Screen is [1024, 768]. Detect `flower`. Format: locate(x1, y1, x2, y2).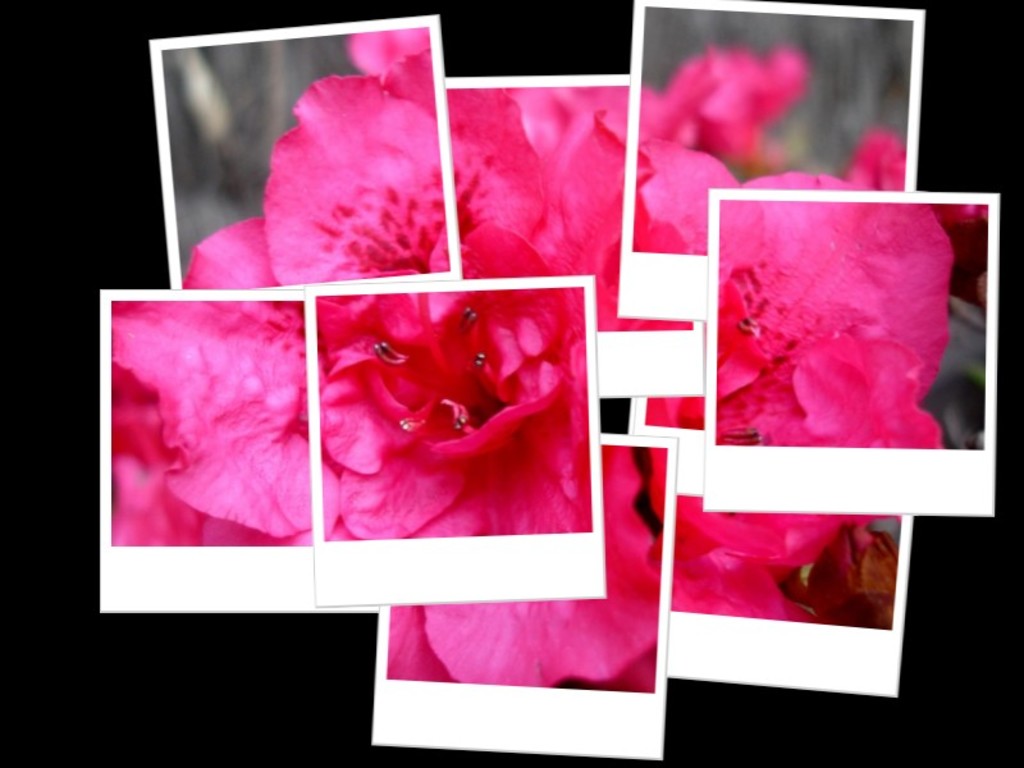
locate(716, 196, 943, 452).
